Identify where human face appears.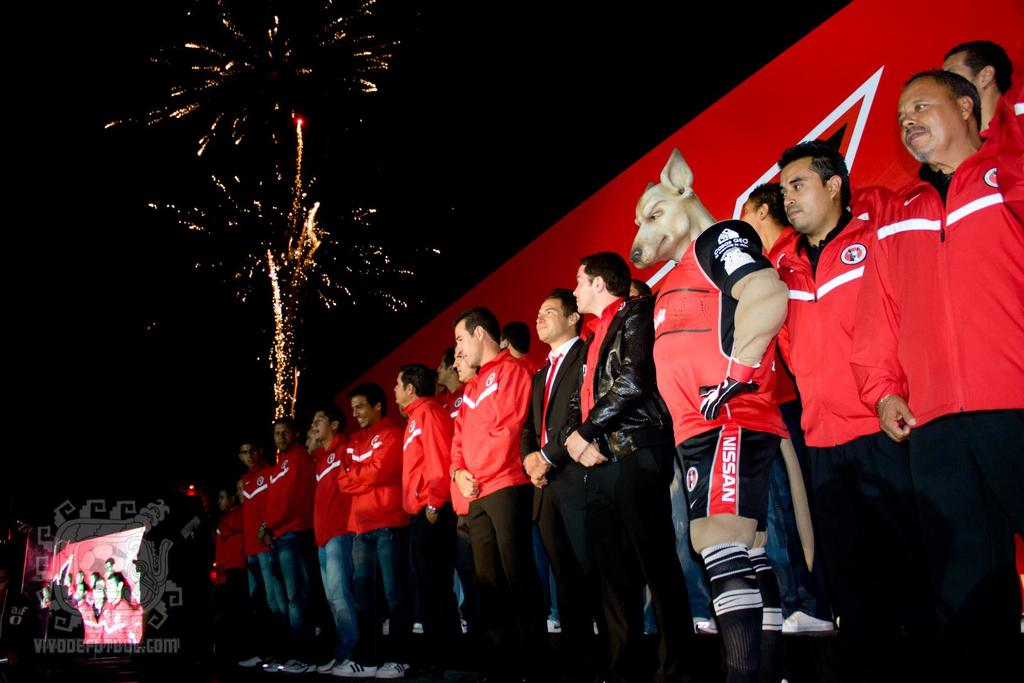
Appears at [77, 572, 83, 582].
